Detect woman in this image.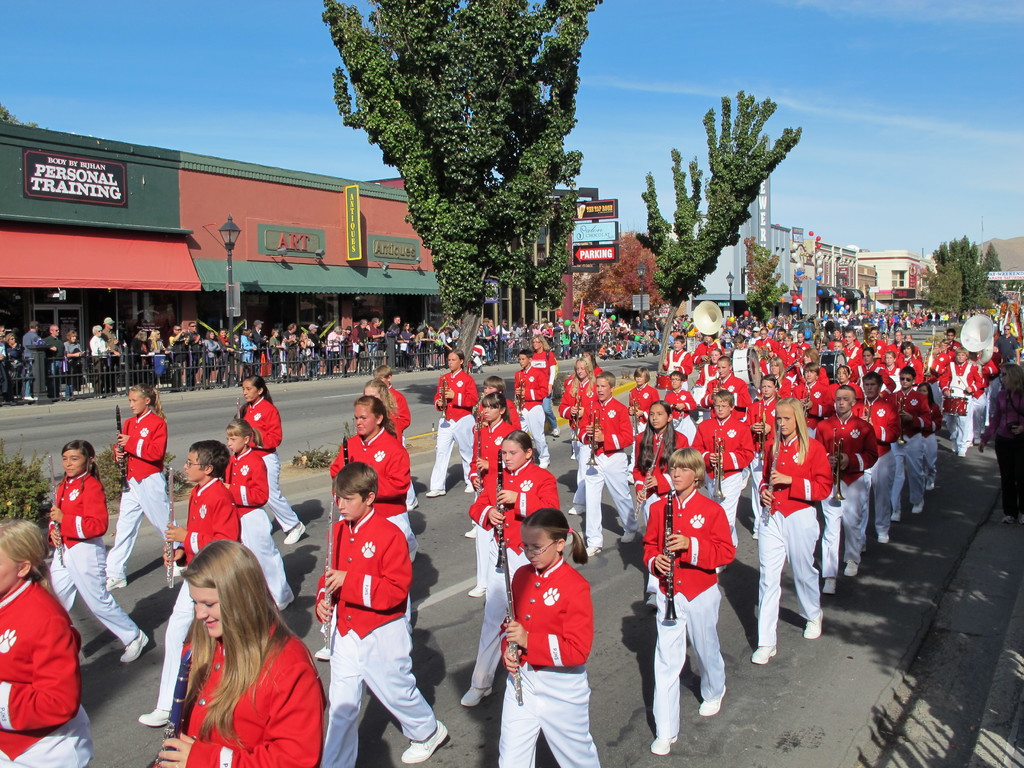
Detection: bbox=[401, 323, 417, 369].
